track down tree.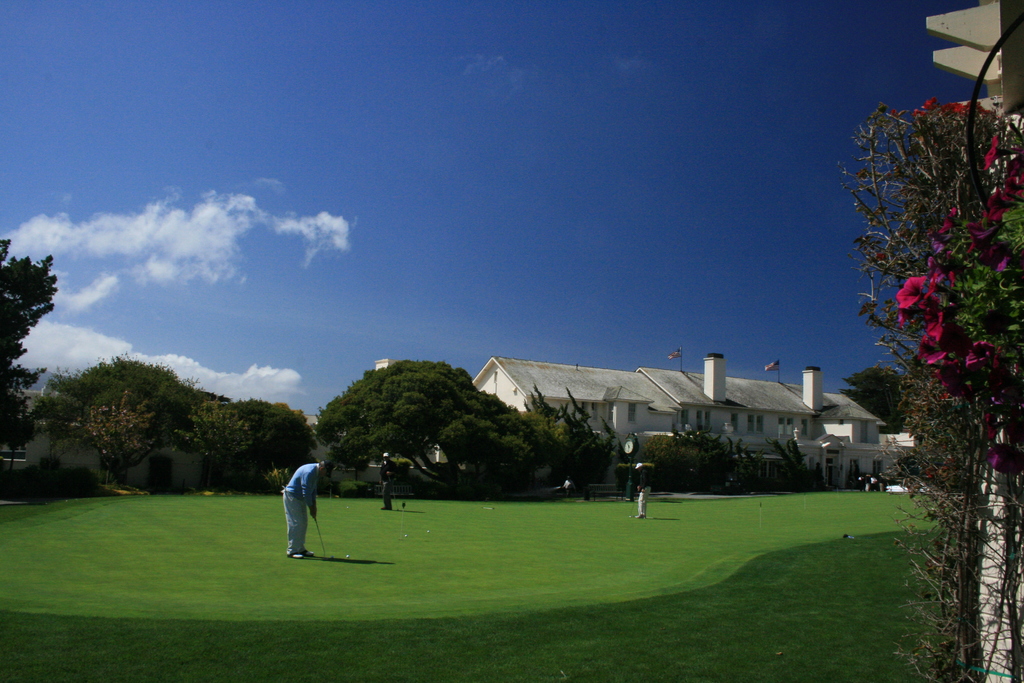
Tracked to (x1=56, y1=352, x2=210, y2=436).
